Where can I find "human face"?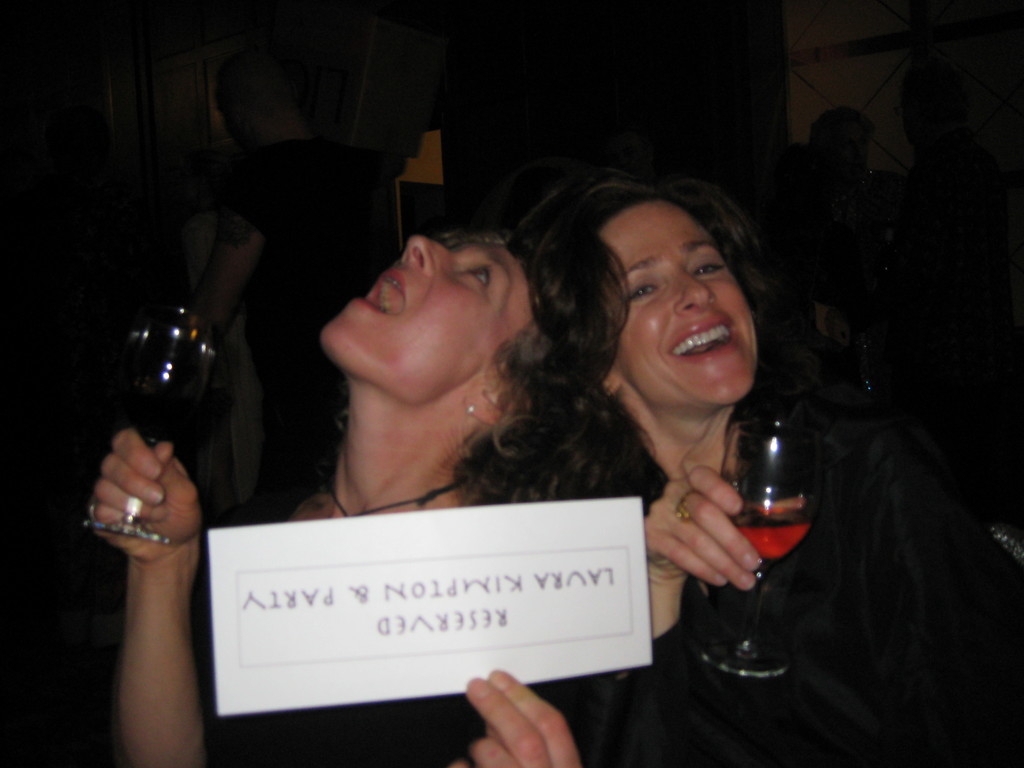
You can find it at {"left": 599, "top": 202, "right": 755, "bottom": 405}.
